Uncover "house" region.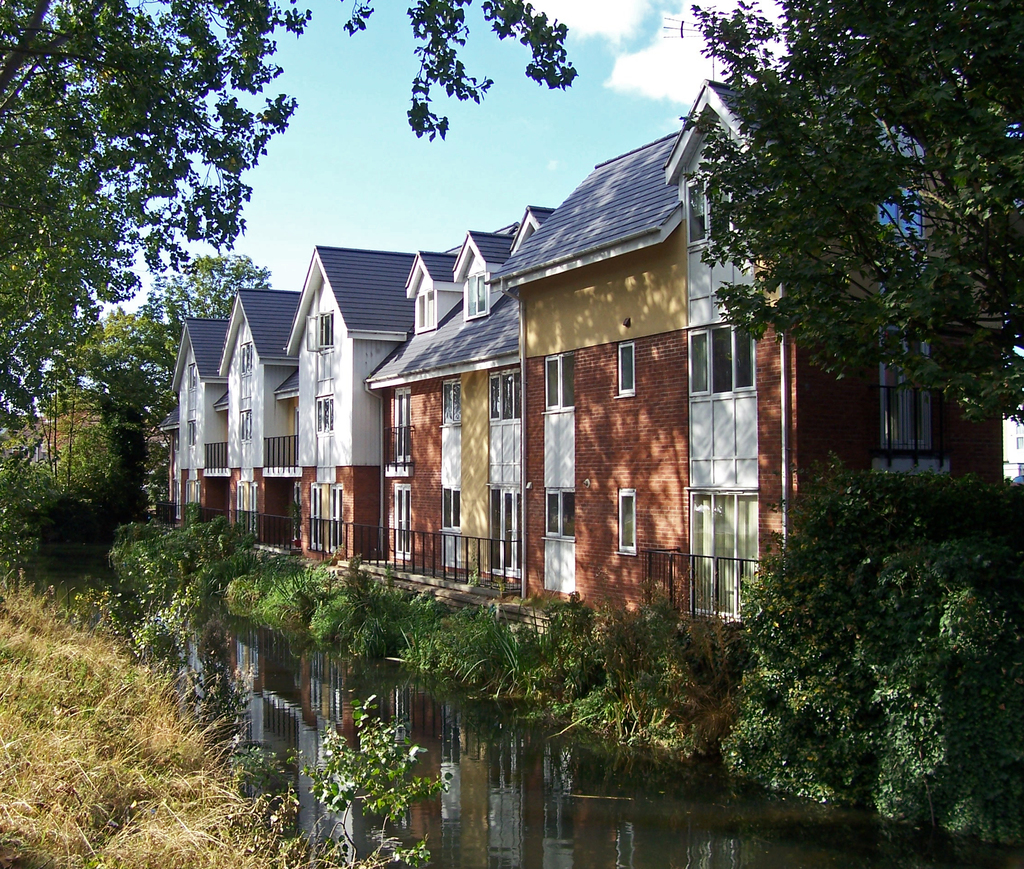
Uncovered: (361,201,550,619).
